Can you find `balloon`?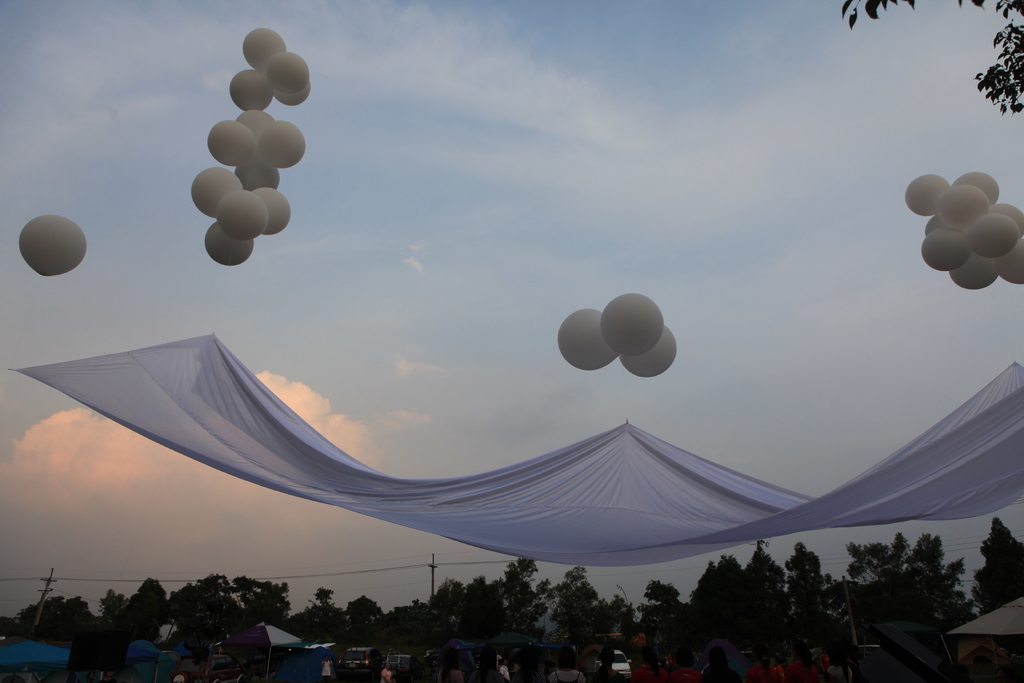
Yes, bounding box: rect(18, 213, 90, 278).
